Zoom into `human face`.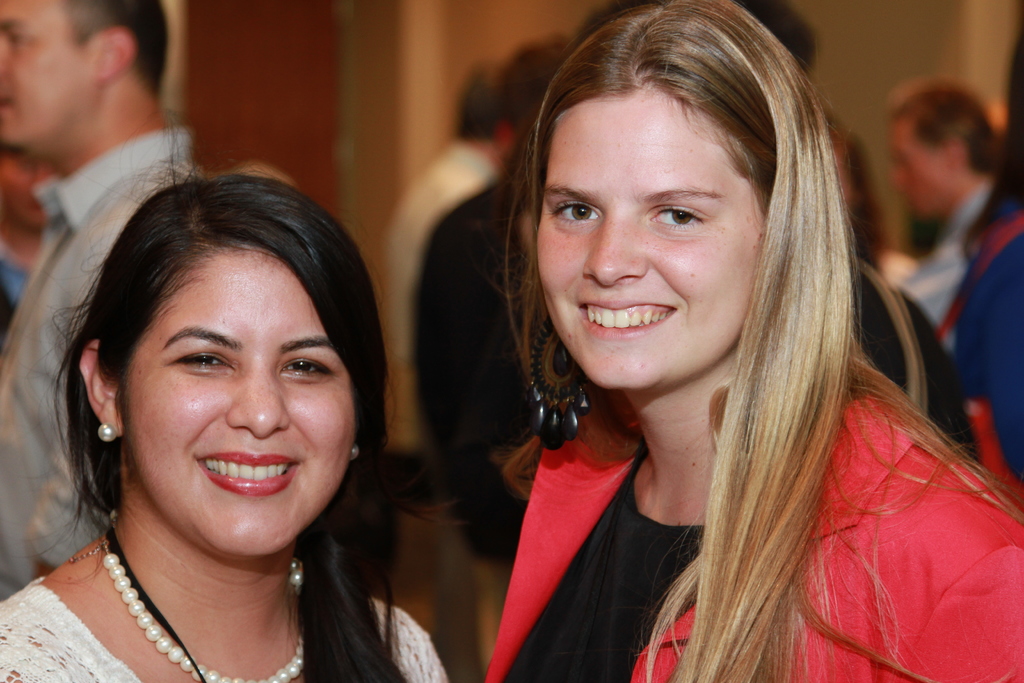
Zoom target: left=535, top=84, right=769, bottom=386.
